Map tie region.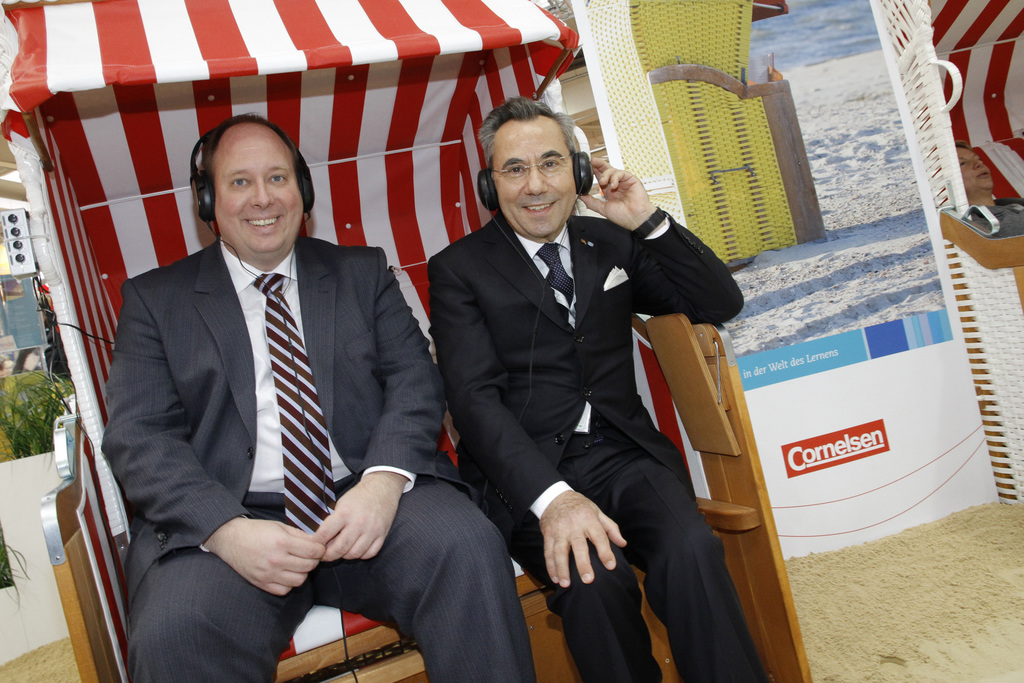
Mapped to 250/271/337/535.
